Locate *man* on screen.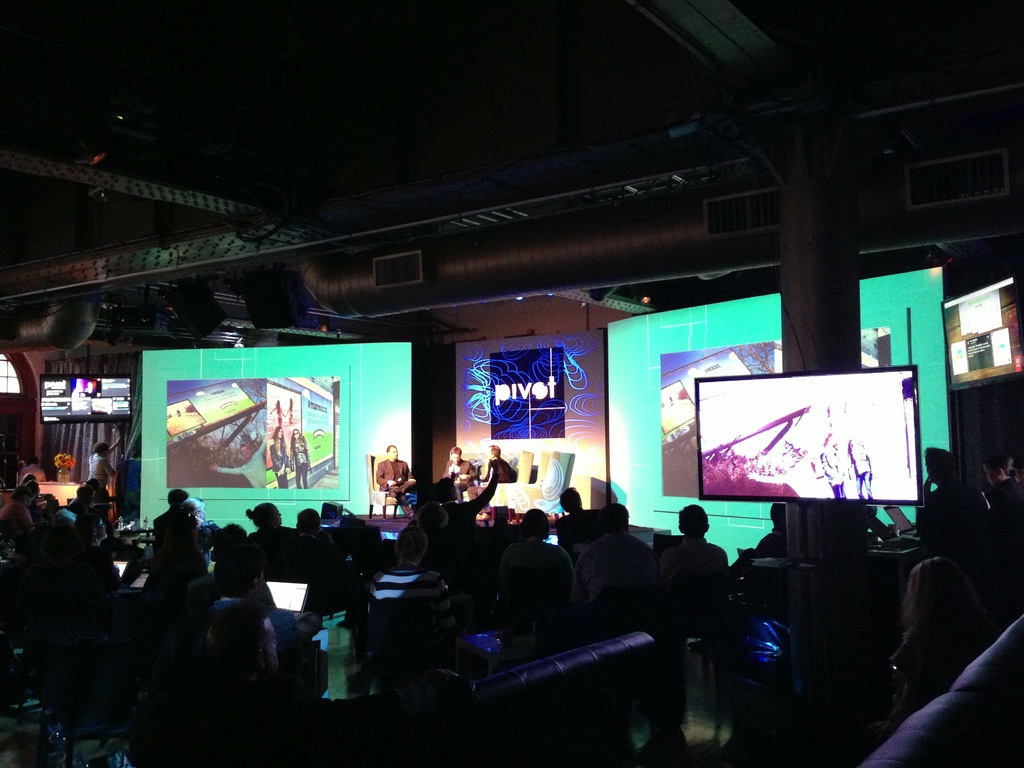
On screen at <bbox>580, 523, 657, 635</bbox>.
